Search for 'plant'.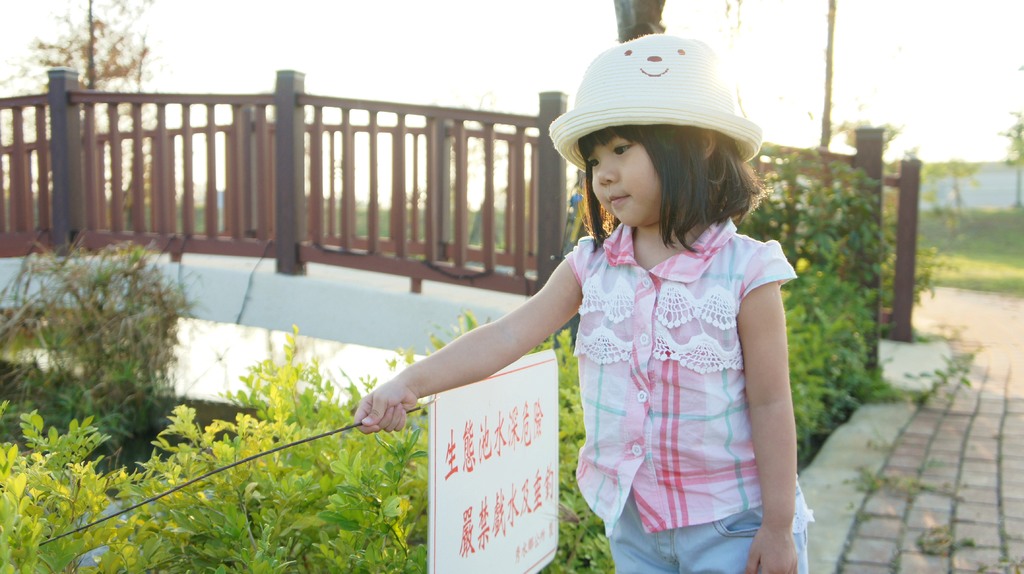
Found at 0/395/132/573.
